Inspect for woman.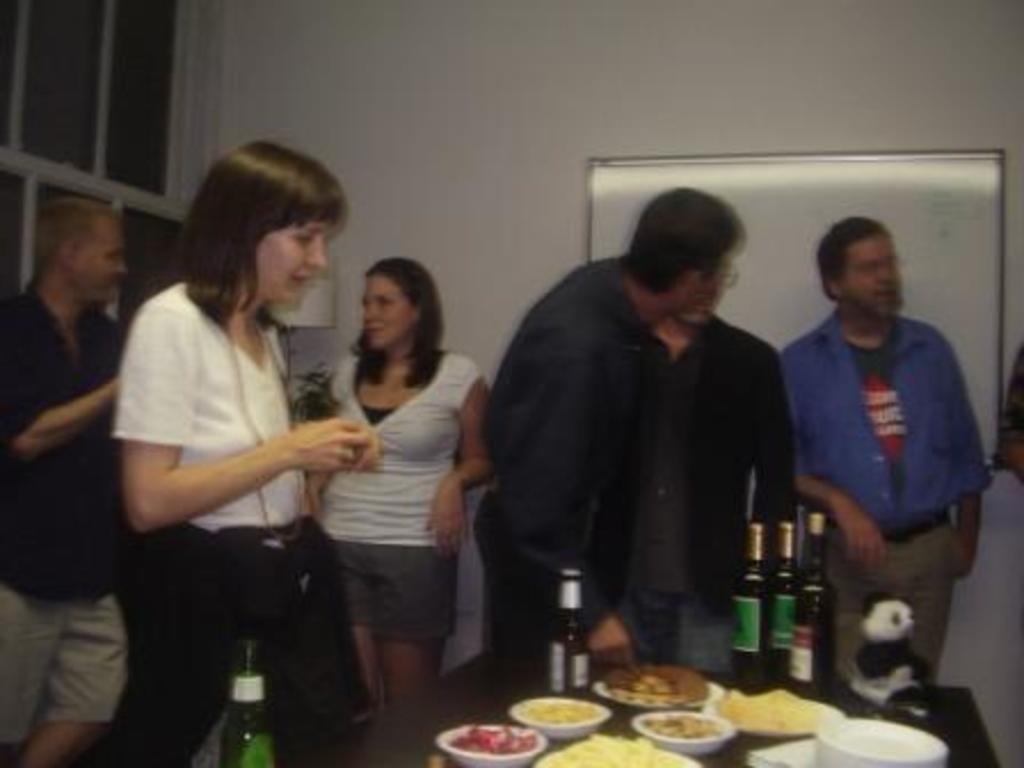
Inspection: bbox=[98, 151, 373, 743].
